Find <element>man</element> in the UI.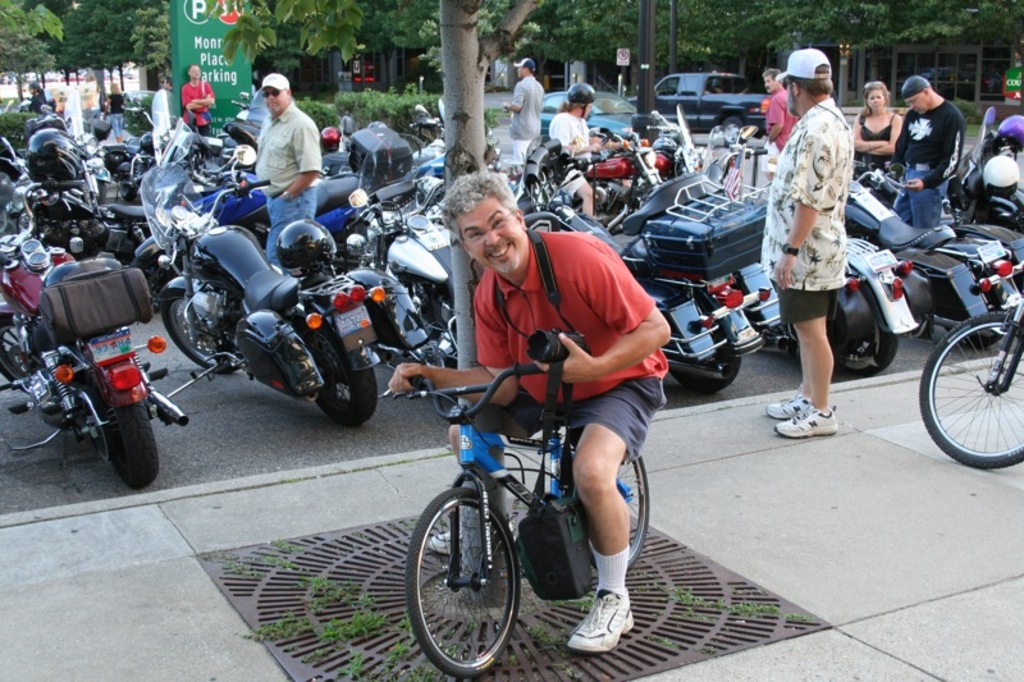
UI element at x1=760, y1=49, x2=854, y2=439.
